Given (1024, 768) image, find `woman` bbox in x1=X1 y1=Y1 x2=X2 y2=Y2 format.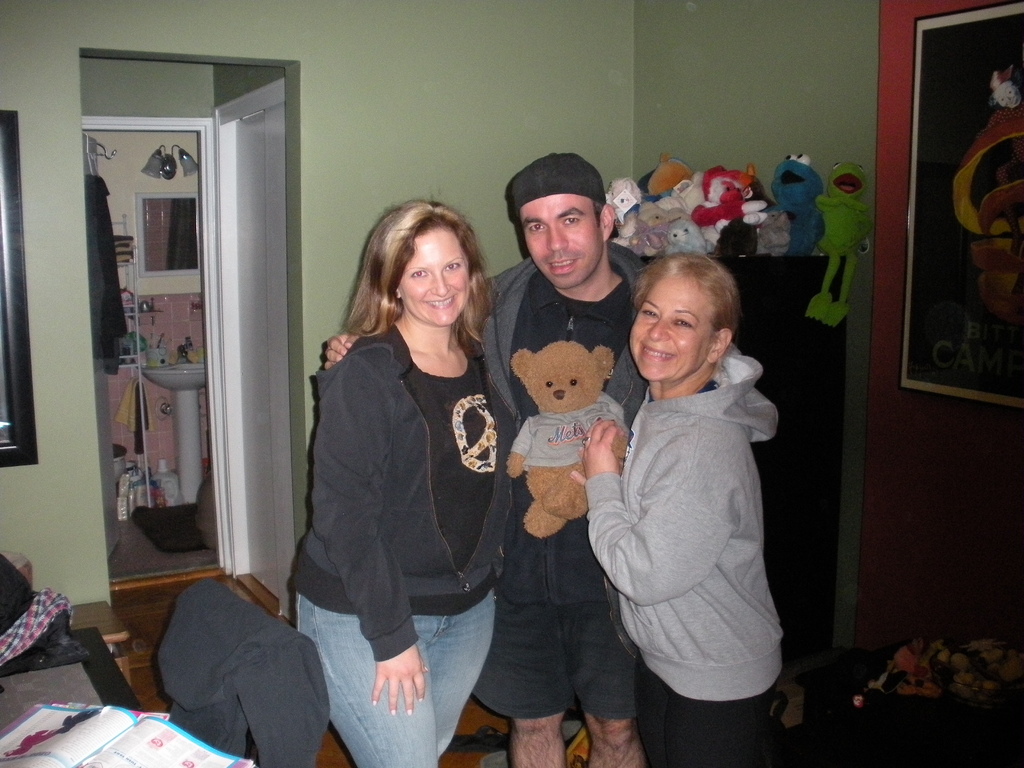
x1=292 y1=189 x2=527 y2=767.
